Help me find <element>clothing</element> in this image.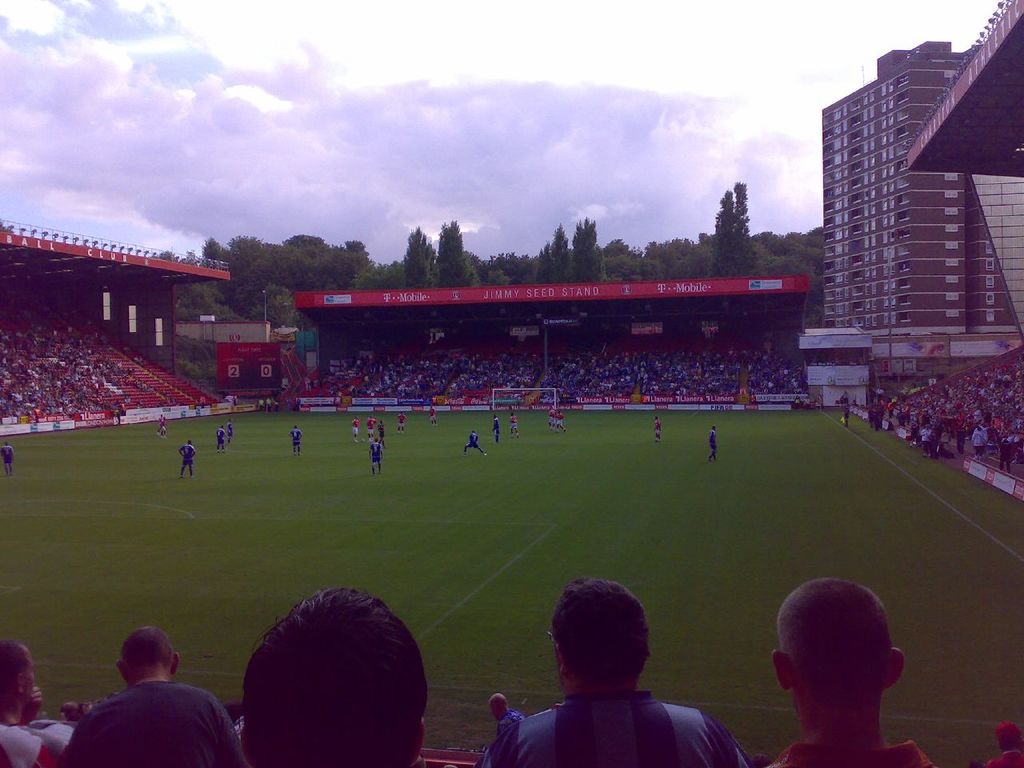
Found it: <region>554, 412, 563, 427</region>.
